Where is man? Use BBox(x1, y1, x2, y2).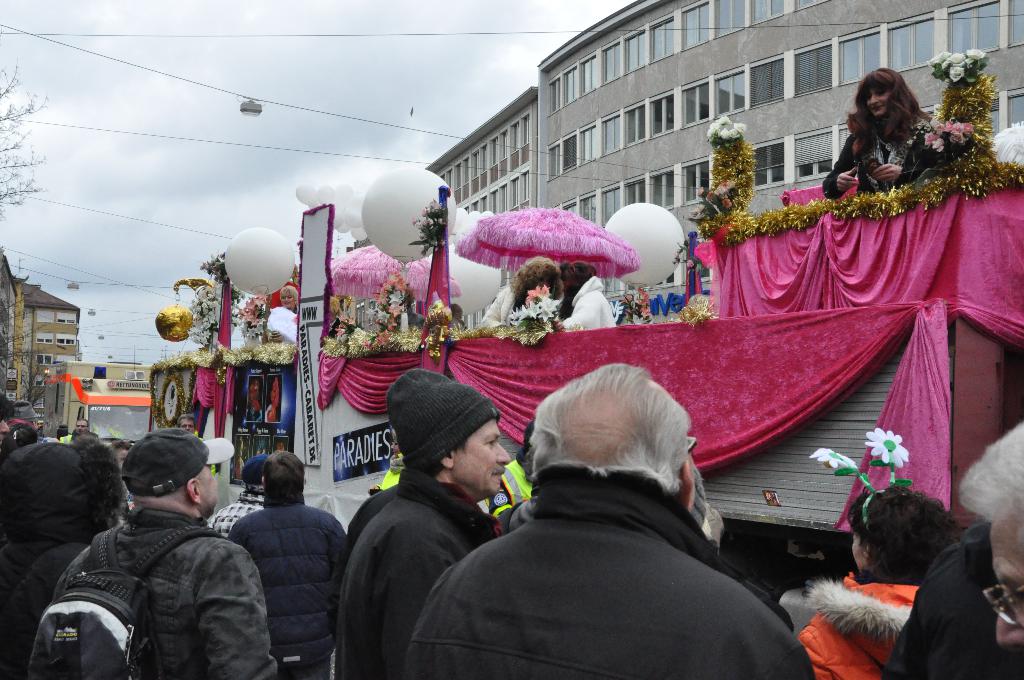
BBox(321, 371, 524, 679).
